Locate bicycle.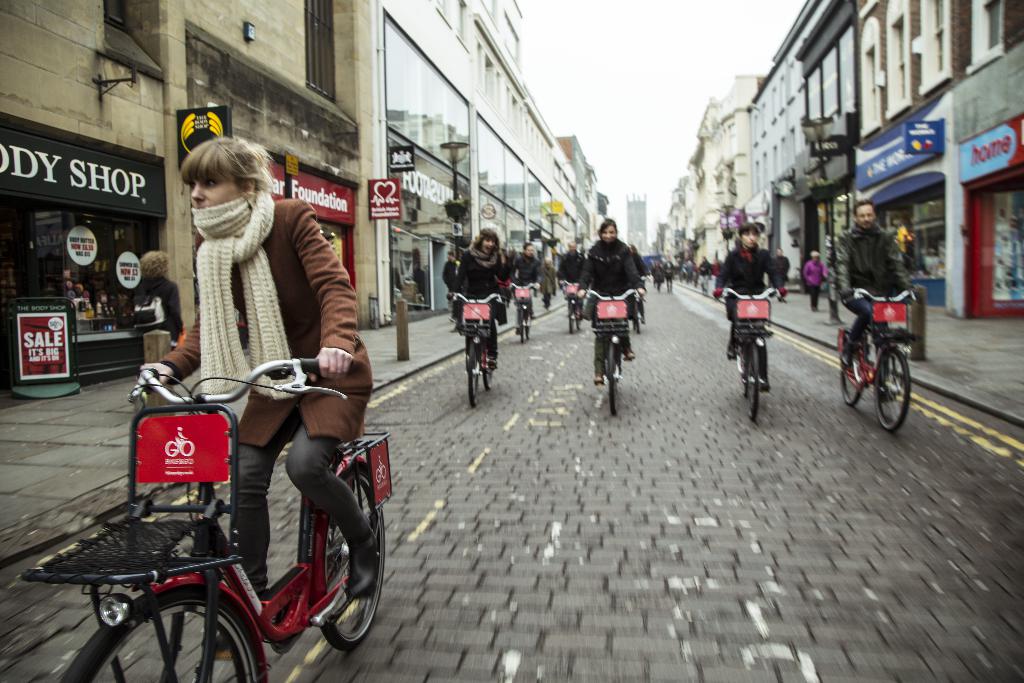
Bounding box: locate(498, 283, 535, 342).
